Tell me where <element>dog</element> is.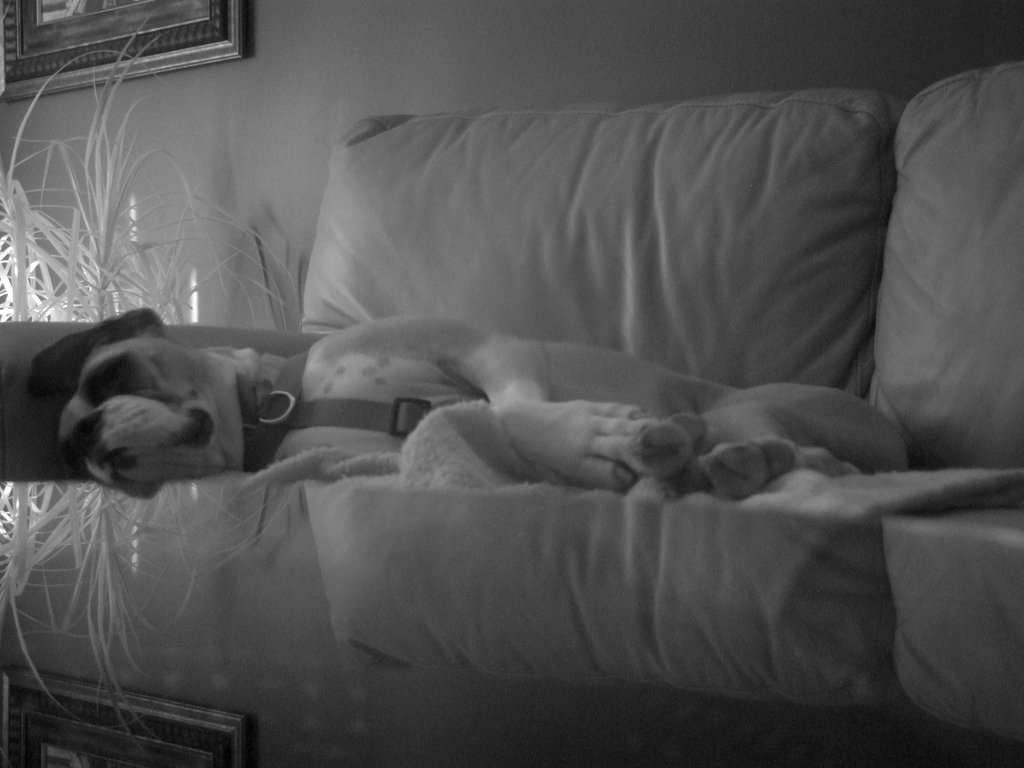
<element>dog</element> is at {"x1": 23, "y1": 303, "x2": 912, "y2": 501}.
